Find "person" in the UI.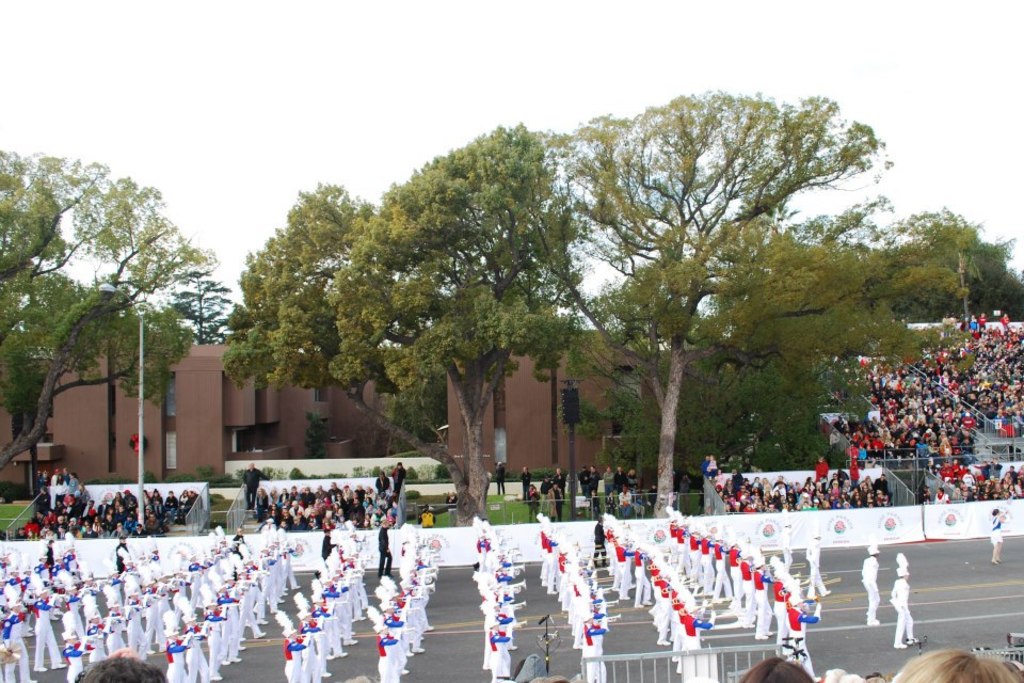
UI element at x1=891 y1=544 x2=917 y2=650.
